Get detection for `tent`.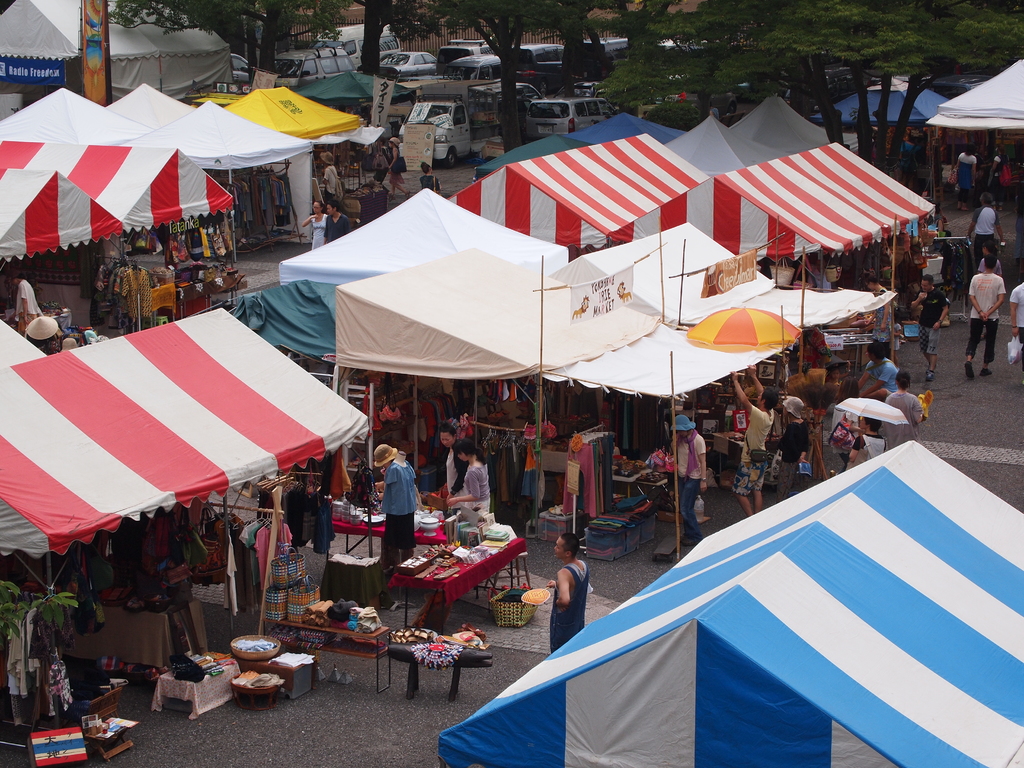
Detection: <region>491, 127, 723, 246</region>.
